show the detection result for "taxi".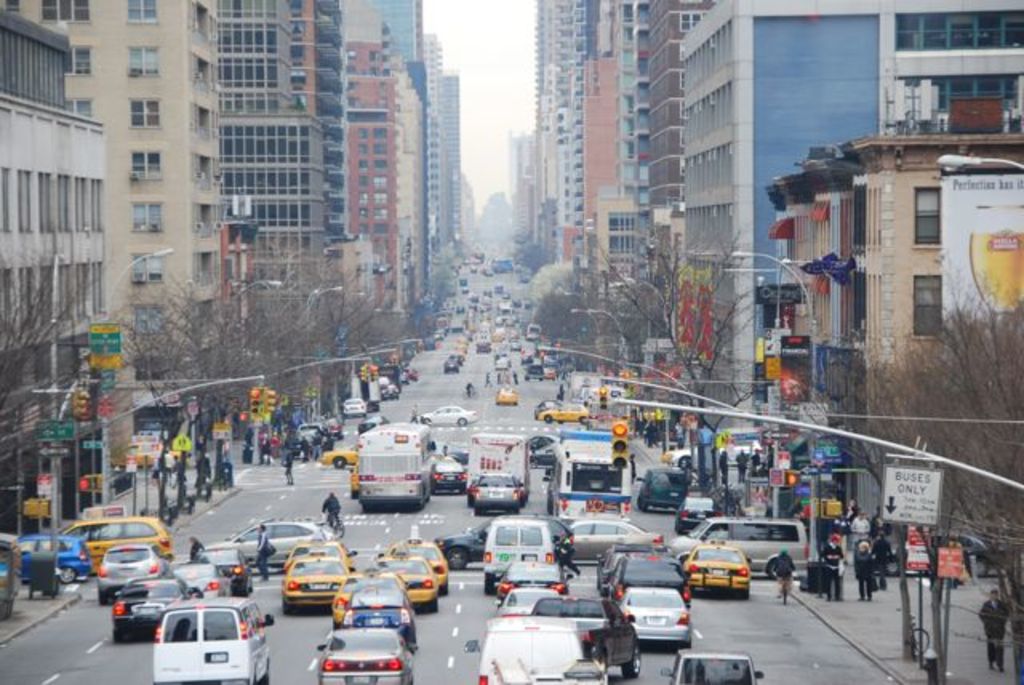
{"left": 280, "top": 552, "right": 355, "bottom": 607}.
